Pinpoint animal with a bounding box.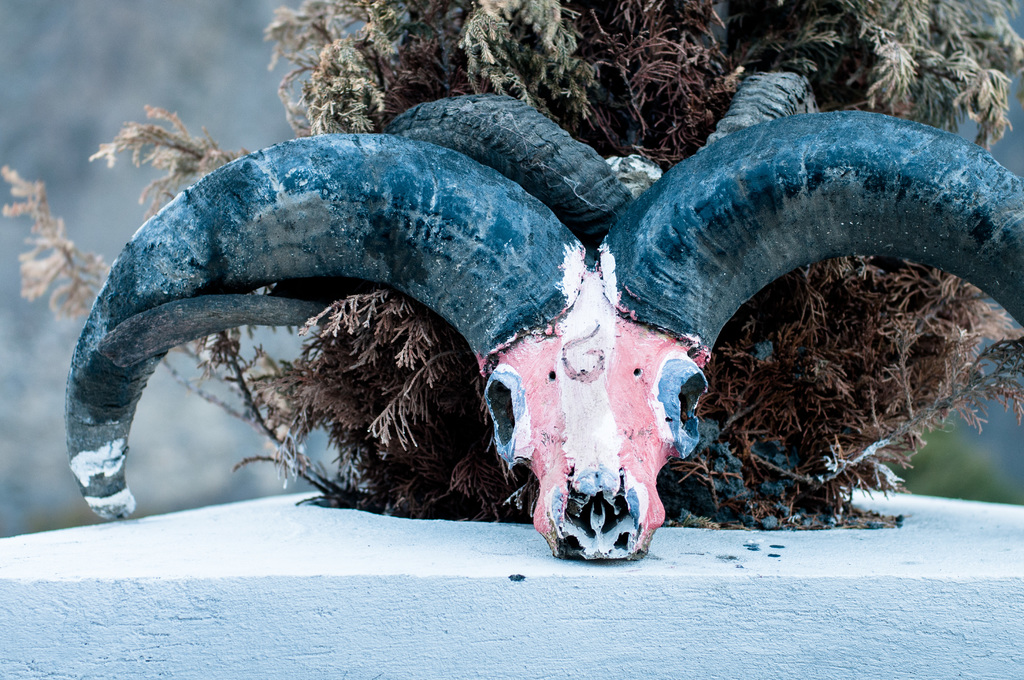
l=71, t=67, r=1023, b=569.
